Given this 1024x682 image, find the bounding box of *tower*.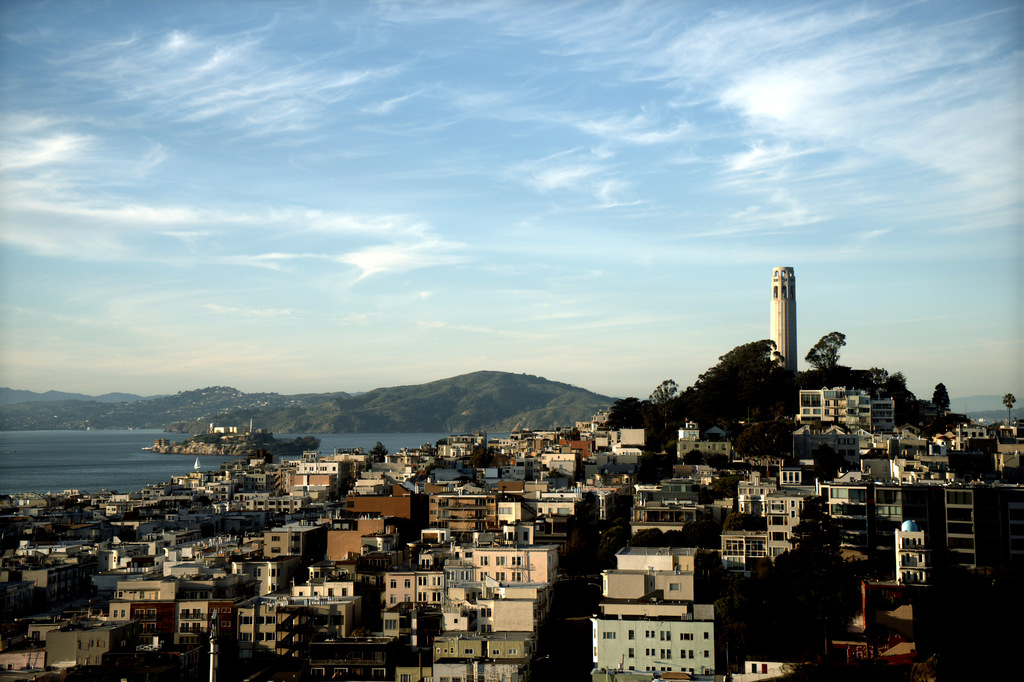
755,254,810,451.
